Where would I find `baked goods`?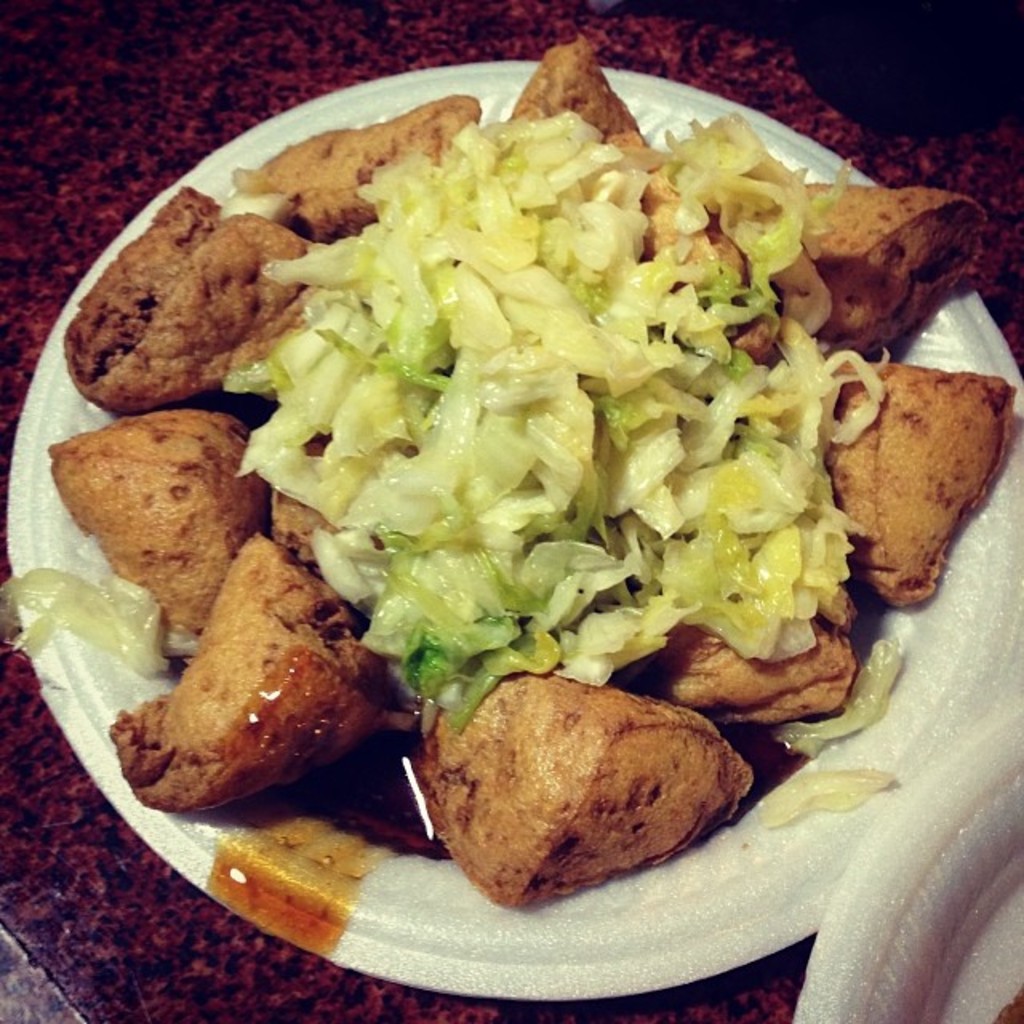
At pyautogui.locateOnScreen(805, 312, 1013, 618).
